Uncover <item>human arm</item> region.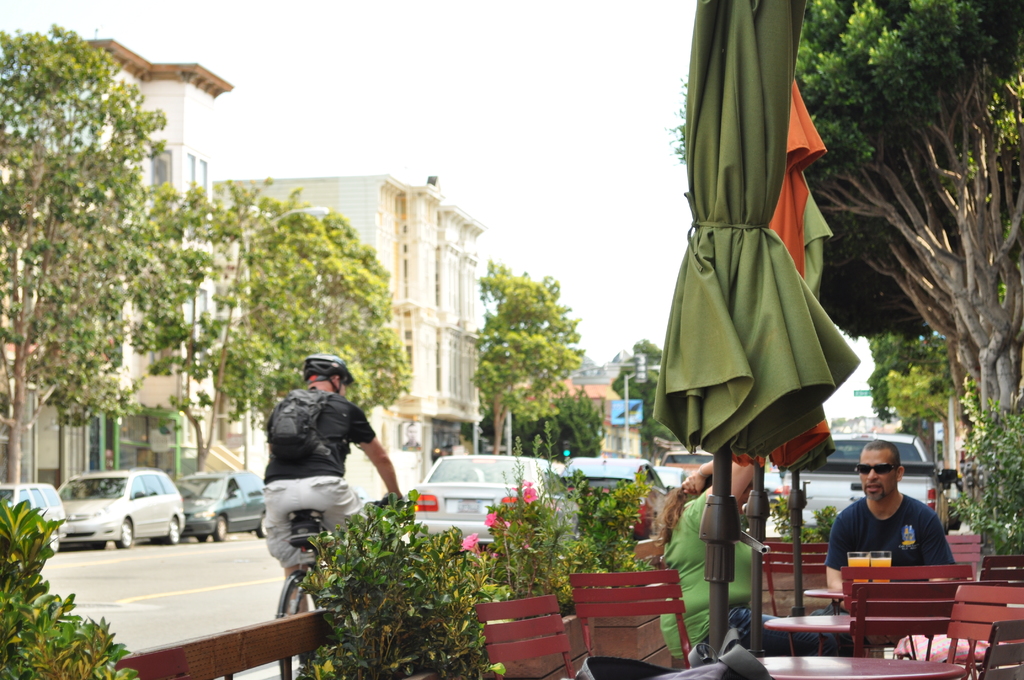
Uncovered: {"left": 340, "top": 424, "right": 400, "bottom": 521}.
